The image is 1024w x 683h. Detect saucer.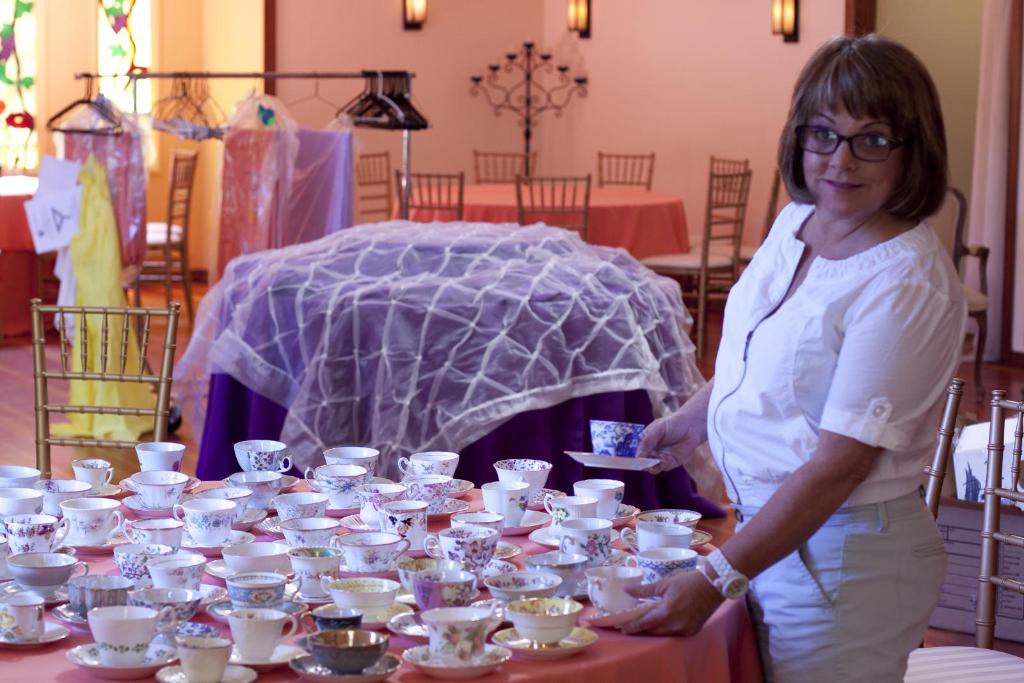
Detection: bbox=(206, 600, 307, 622).
